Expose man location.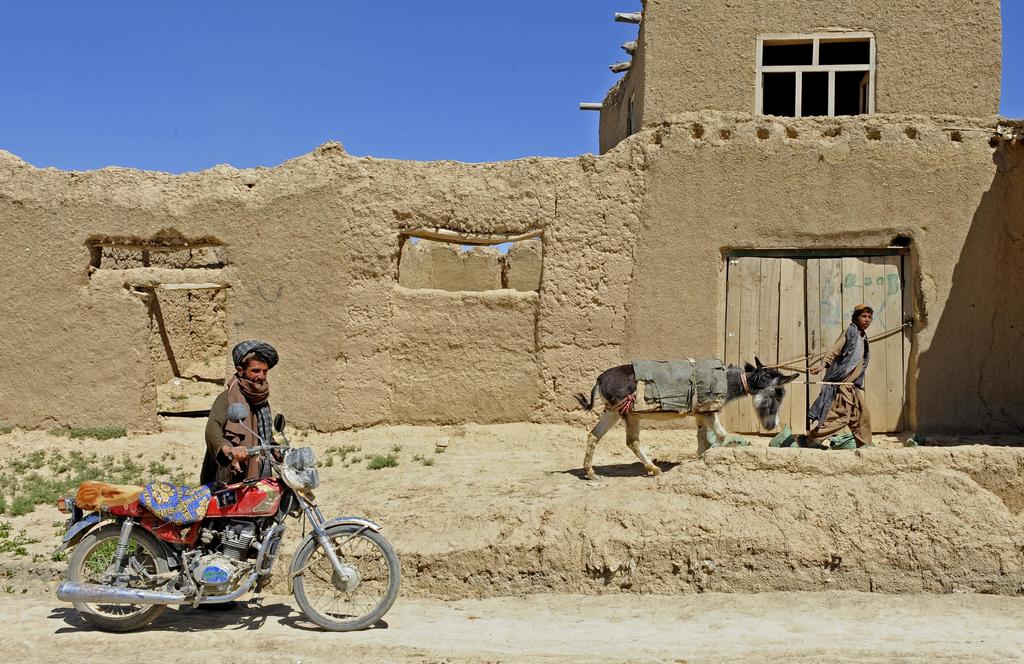
Exposed at (195, 337, 282, 618).
